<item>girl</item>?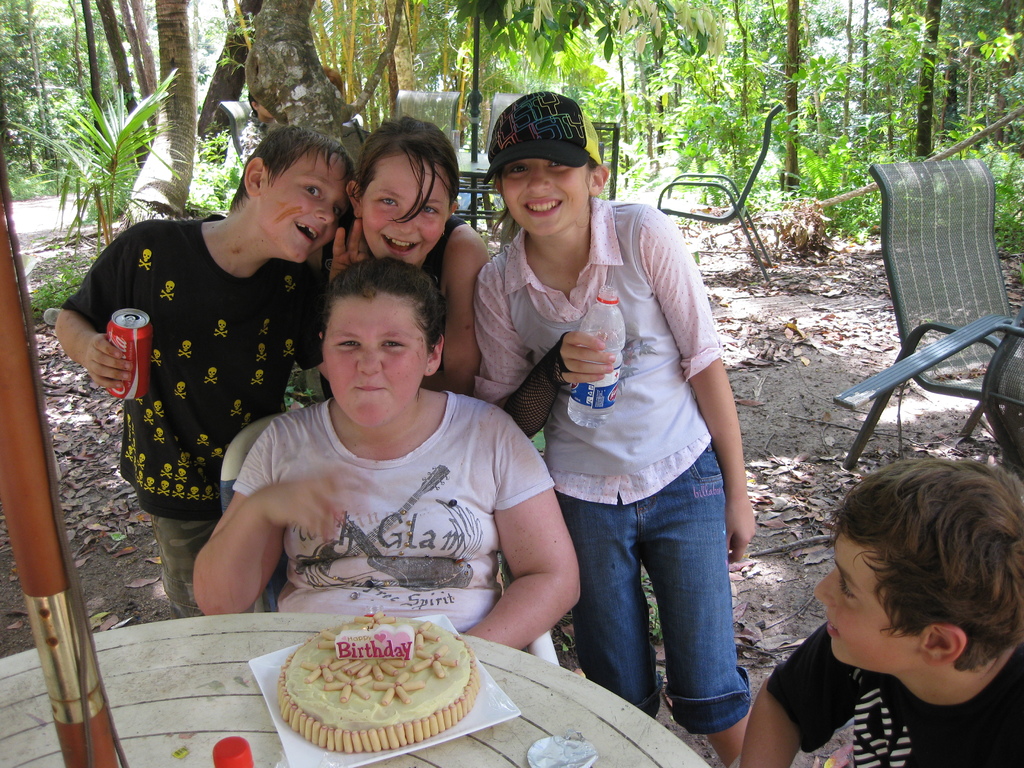
{"left": 472, "top": 86, "right": 753, "bottom": 767}
